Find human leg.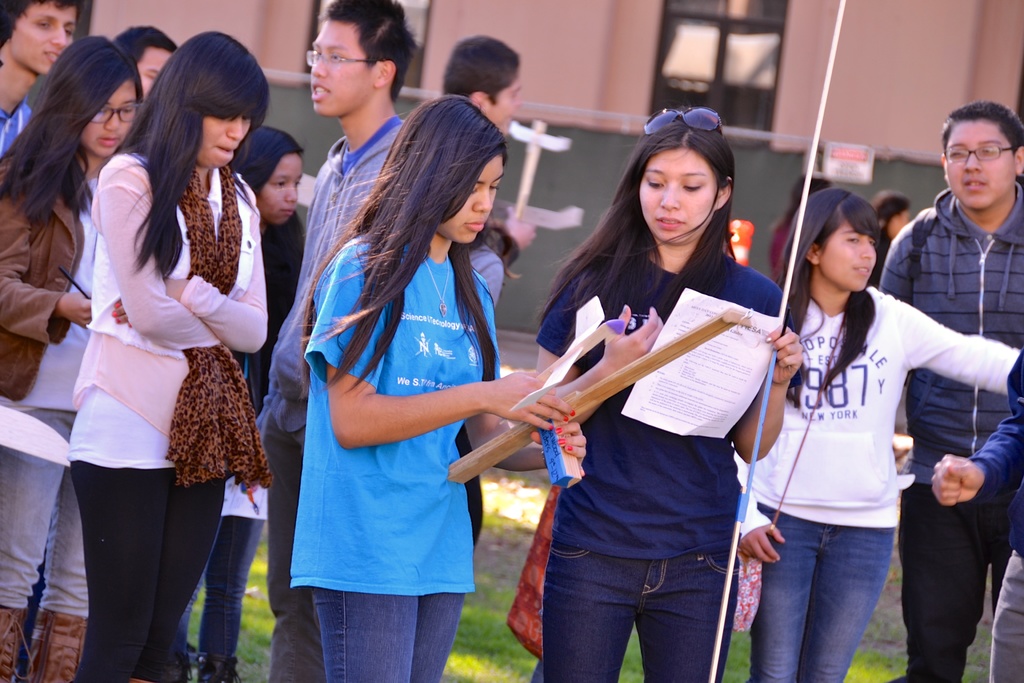
(left=899, top=486, right=1012, bottom=679).
